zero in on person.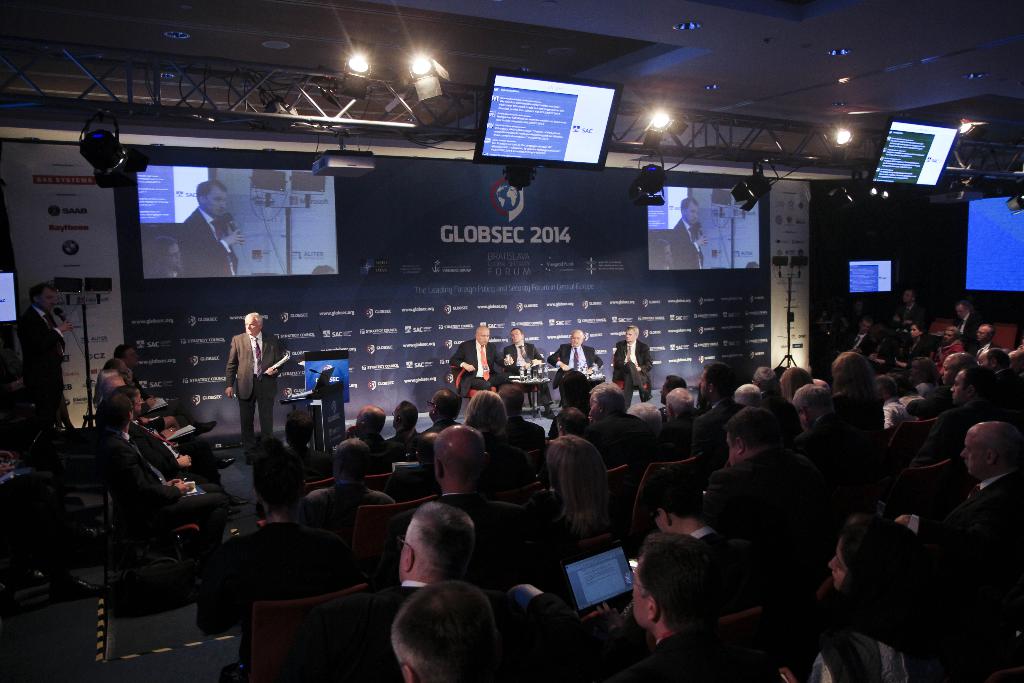
Zeroed in: select_region(628, 461, 775, 598).
